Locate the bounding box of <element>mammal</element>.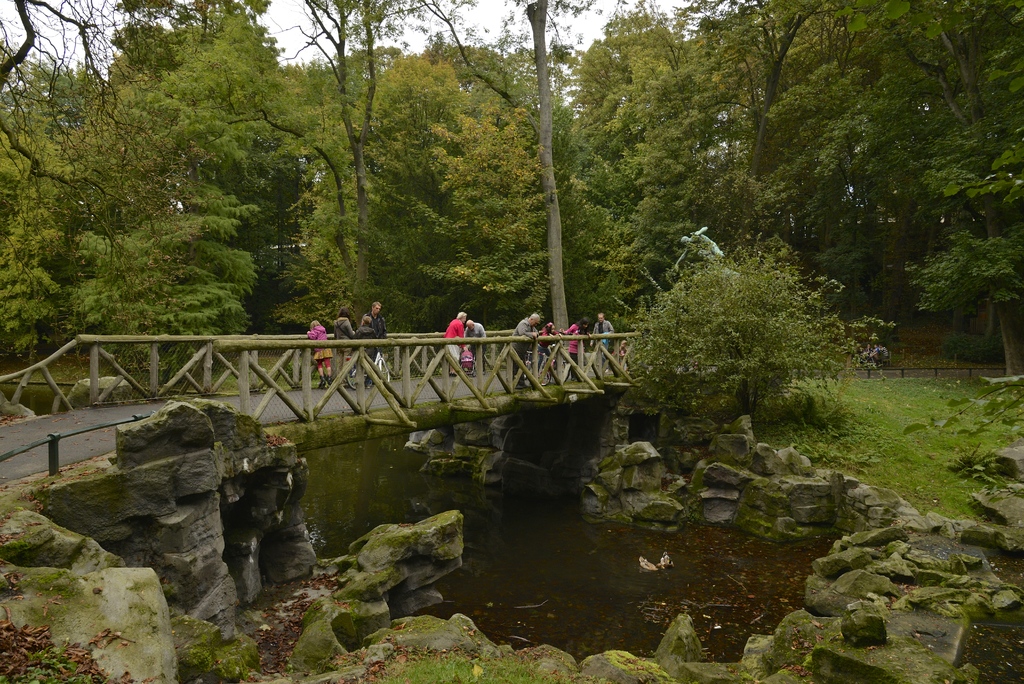
Bounding box: bbox=[536, 322, 563, 355].
